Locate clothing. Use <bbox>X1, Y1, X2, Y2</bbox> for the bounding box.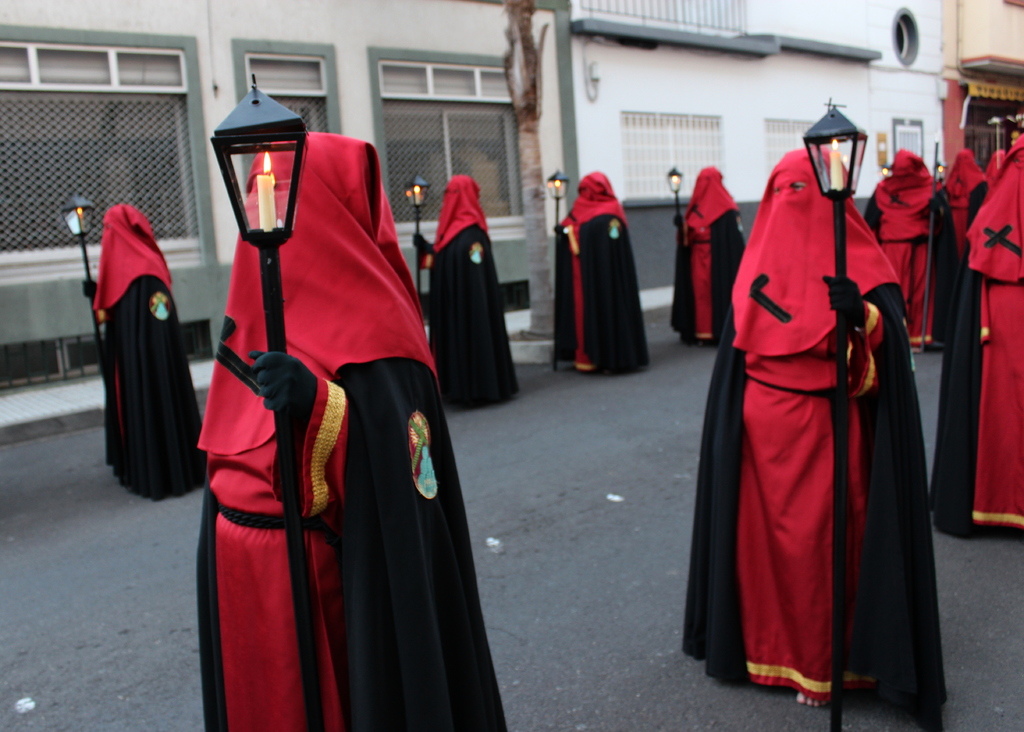
<bbox>672, 171, 743, 340</bbox>.
